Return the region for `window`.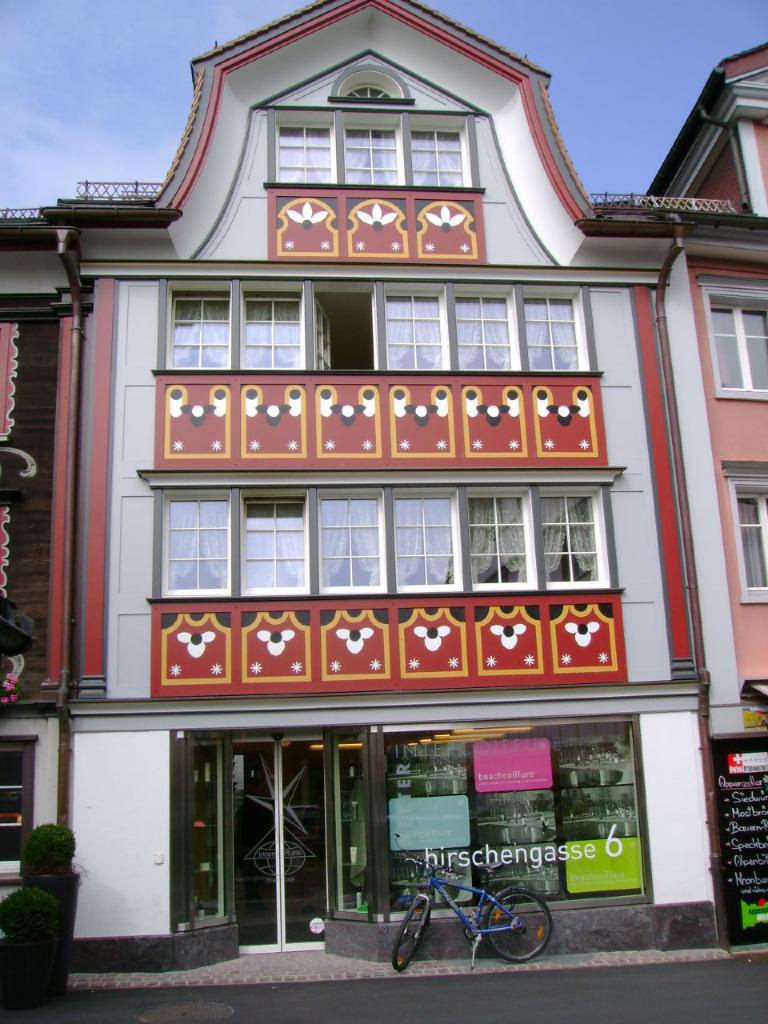
274 124 330 186.
